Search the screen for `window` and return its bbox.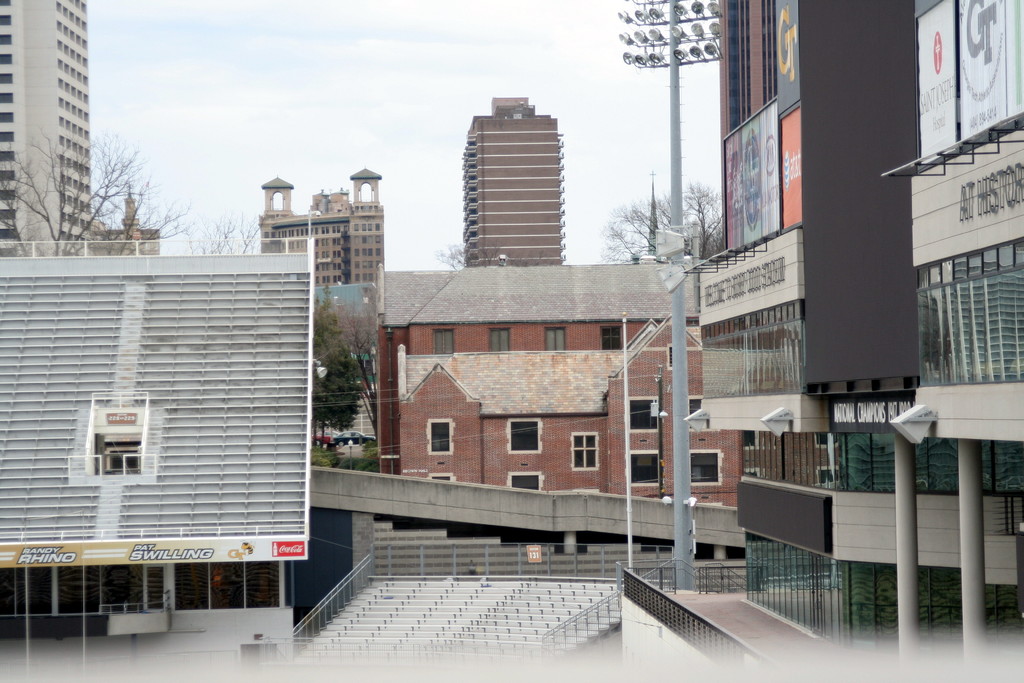
Found: left=630, top=447, right=661, bottom=488.
